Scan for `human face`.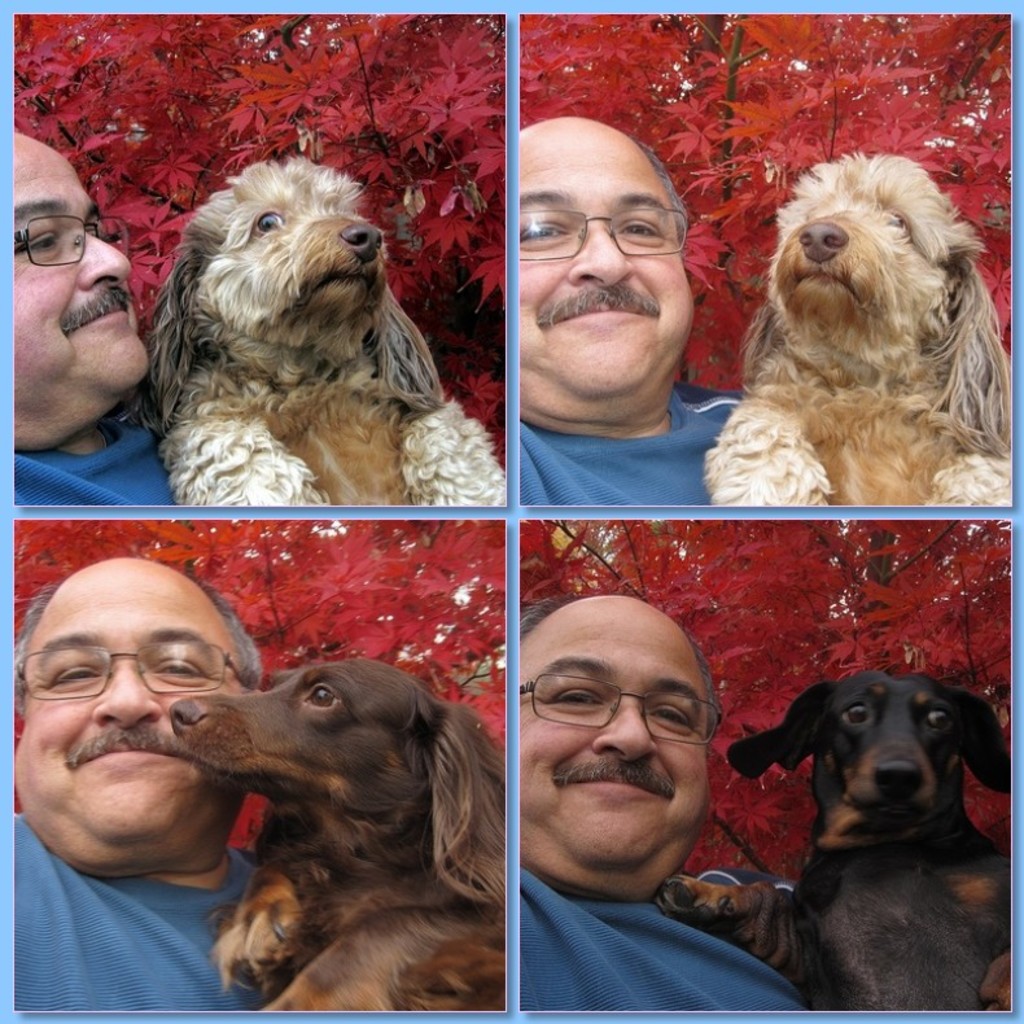
Scan result: bbox=[13, 564, 244, 857].
